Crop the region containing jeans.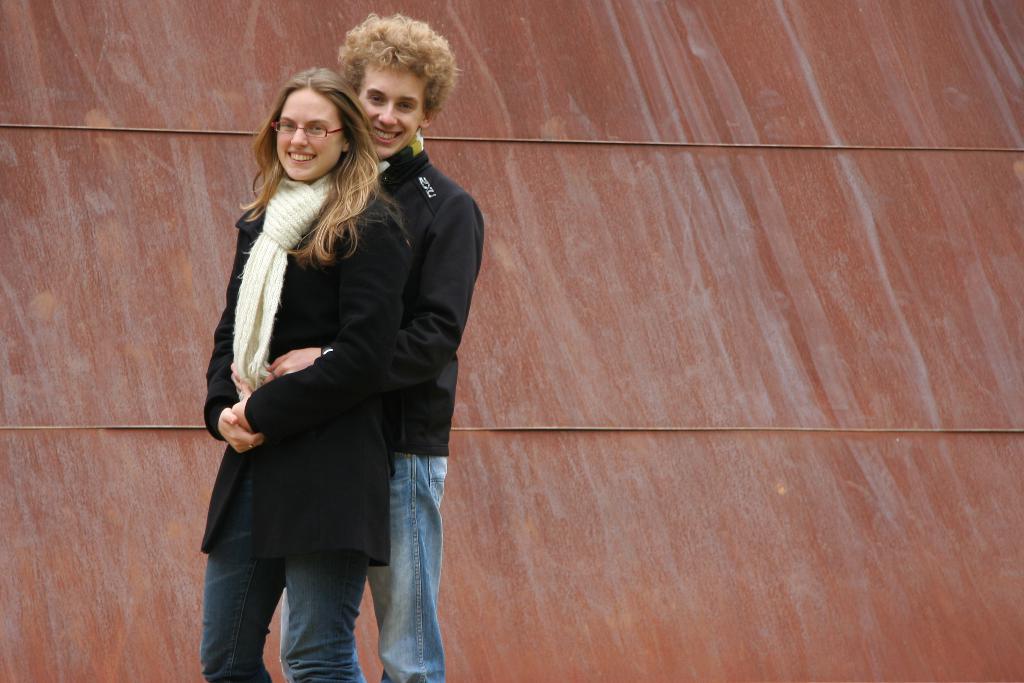
Crop region: pyautogui.locateOnScreen(281, 450, 450, 682).
